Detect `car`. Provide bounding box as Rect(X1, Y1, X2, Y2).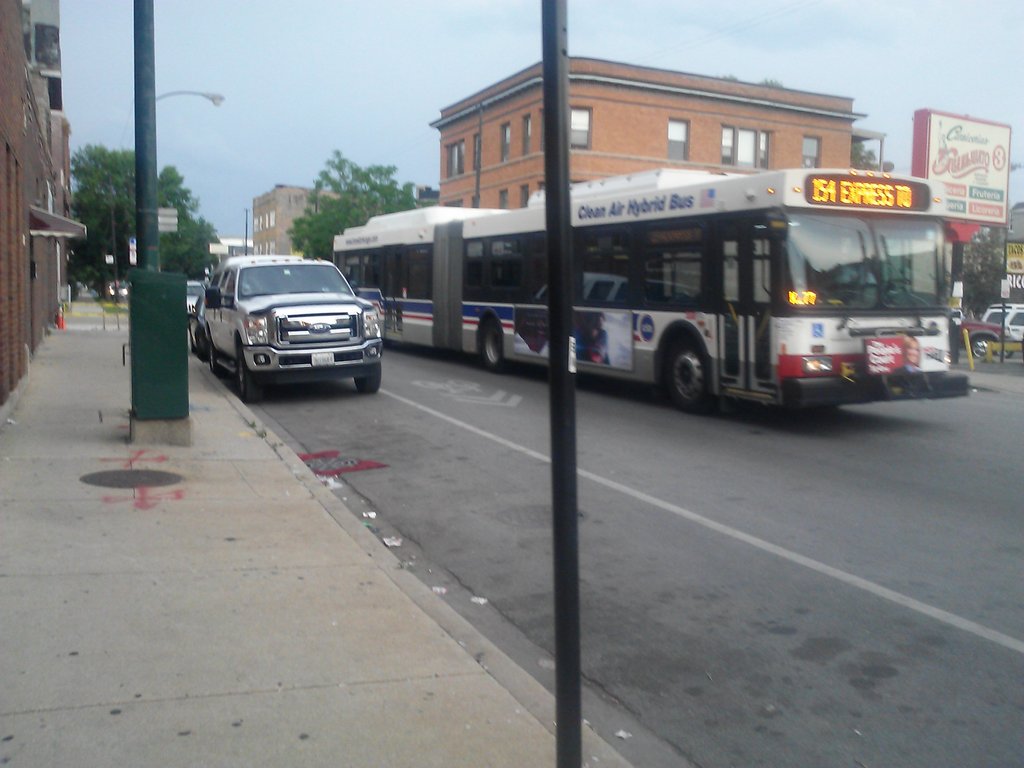
Rect(179, 271, 211, 318).
